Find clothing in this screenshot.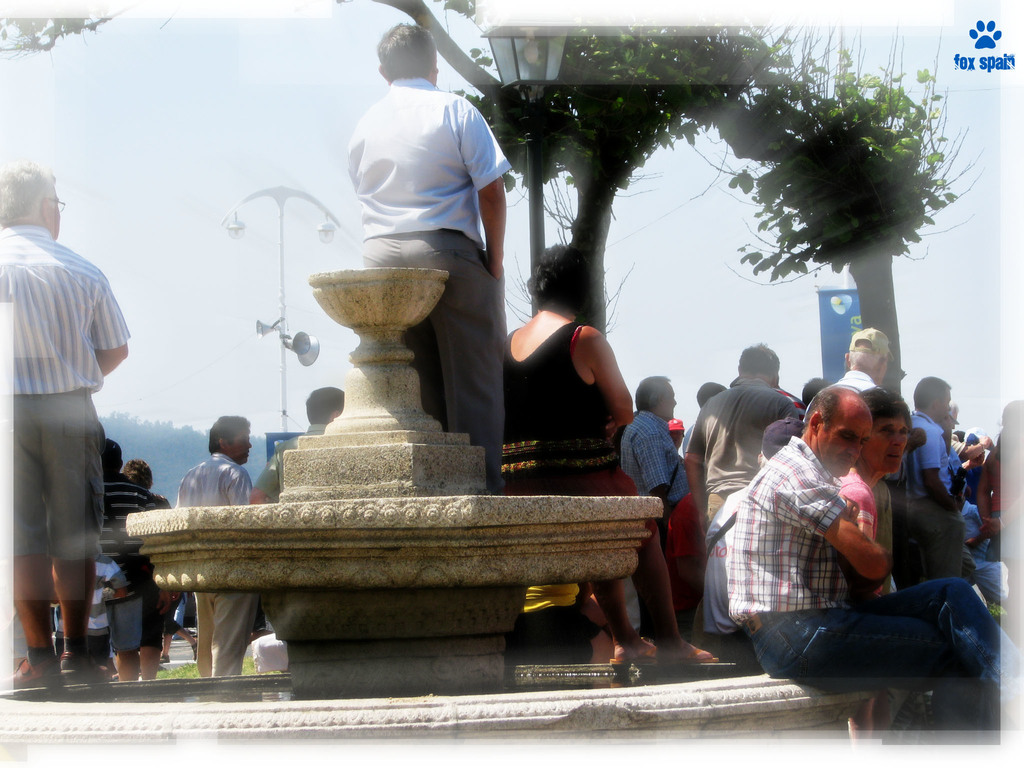
The bounding box for clothing is <region>342, 58, 512, 529</region>.
